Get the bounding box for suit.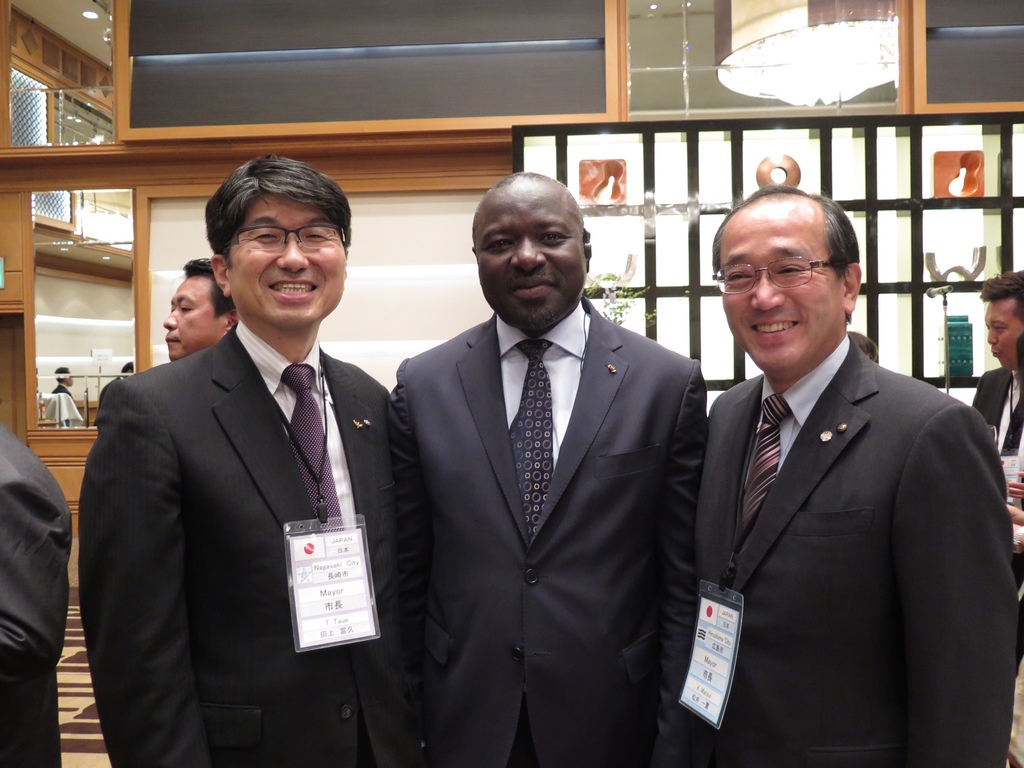
372:168:710:756.
